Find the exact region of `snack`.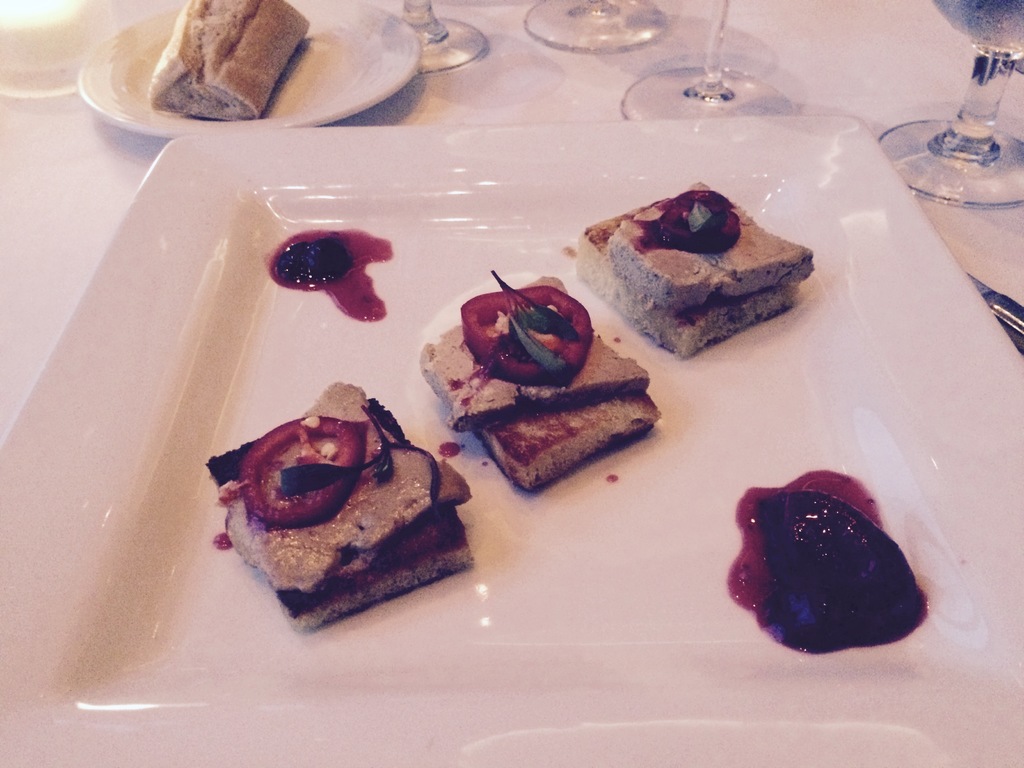
Exact region: Rect(149, 0, 310, 118).
